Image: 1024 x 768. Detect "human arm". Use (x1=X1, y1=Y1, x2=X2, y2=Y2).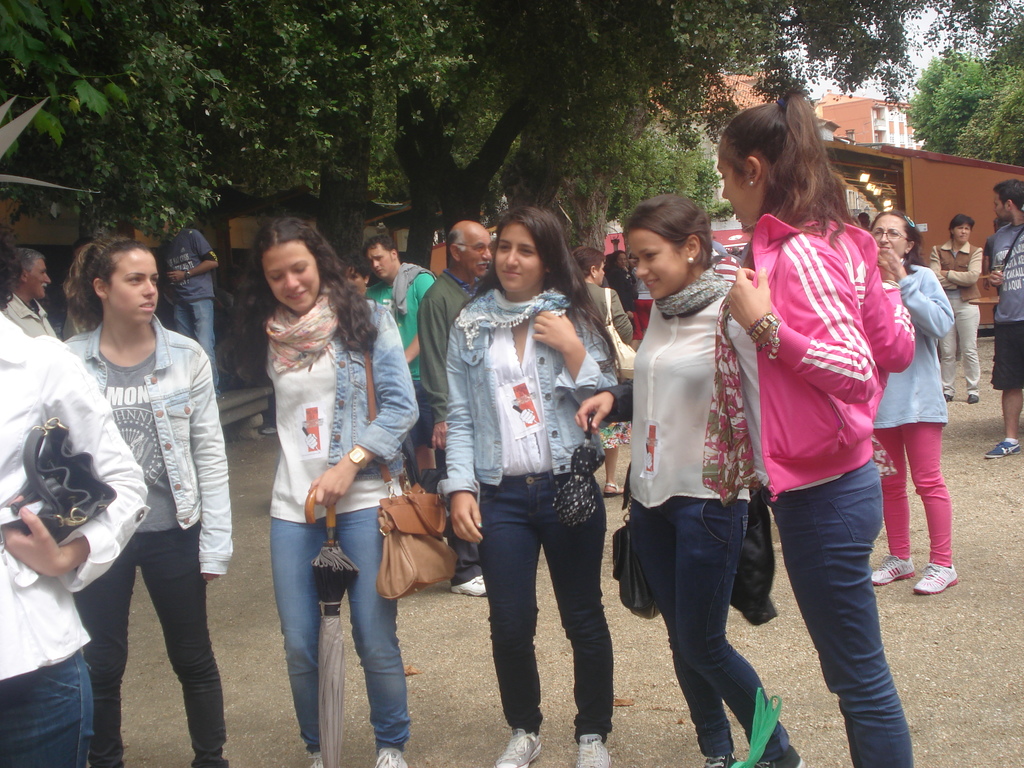
(x1=985, y1=241, x2=1007, y2=287).
